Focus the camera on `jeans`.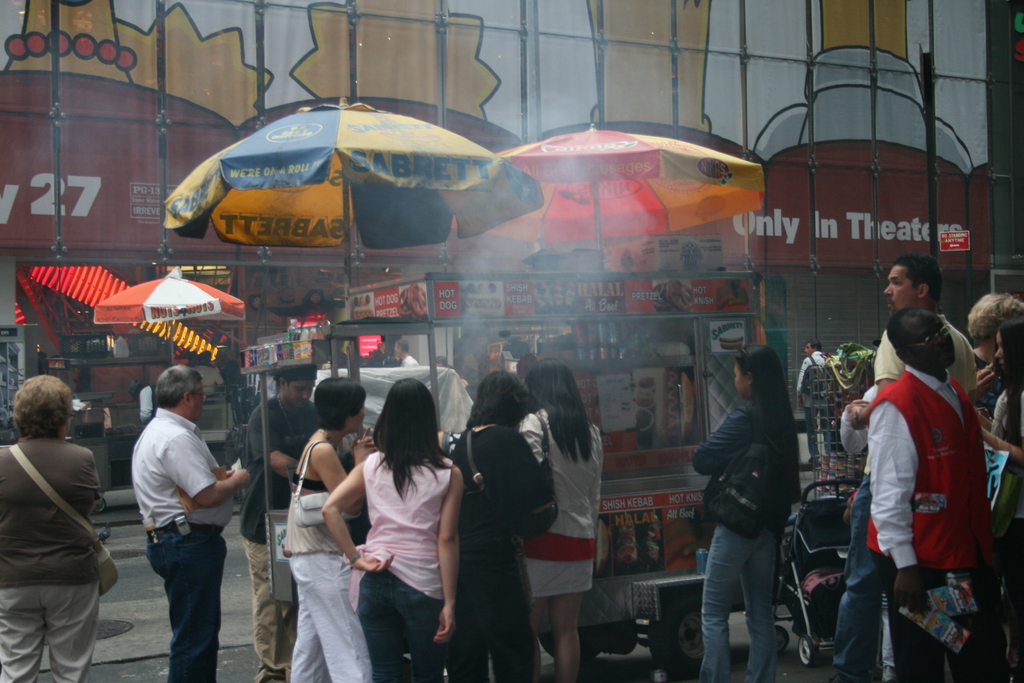
Focus region: (286,551,373,682).
